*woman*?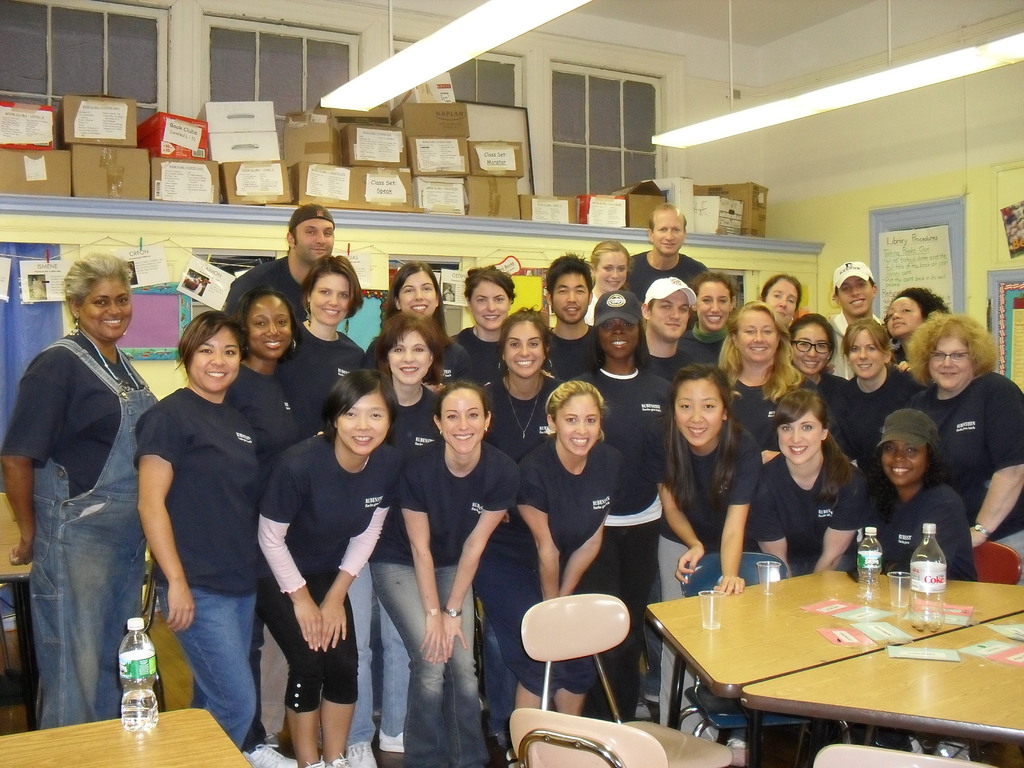
detection(232, 286, 303, 456)
